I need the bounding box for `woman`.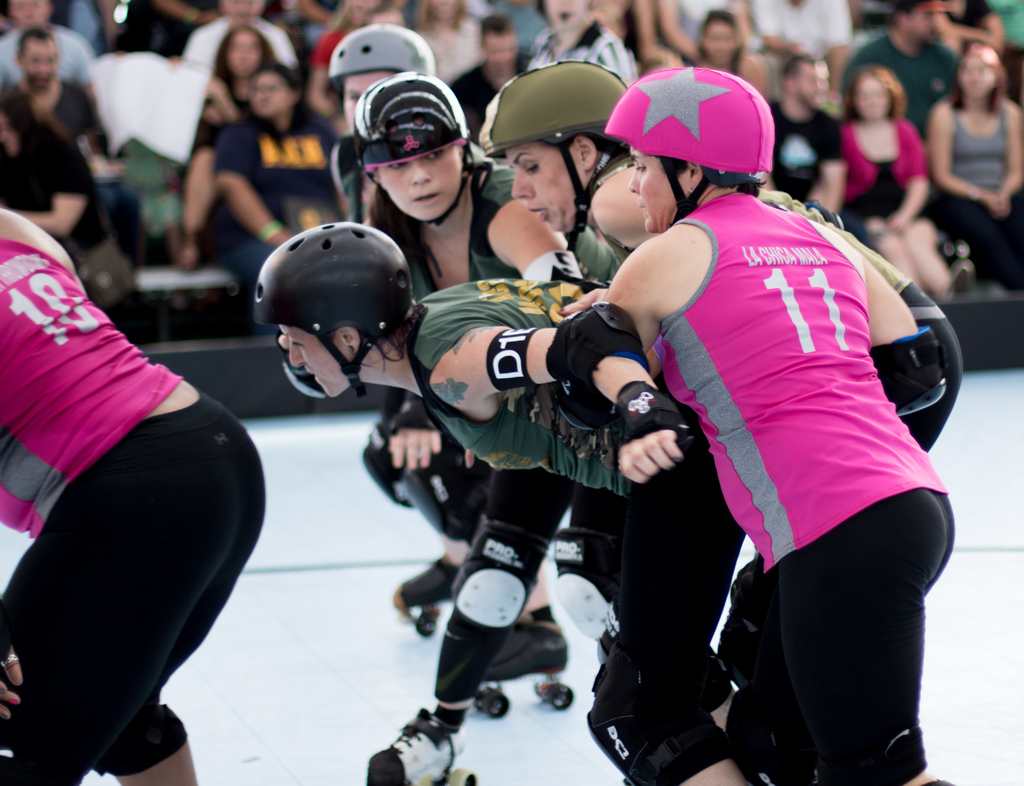
Here it is: <region>487, 54, 676, 303</region>.
